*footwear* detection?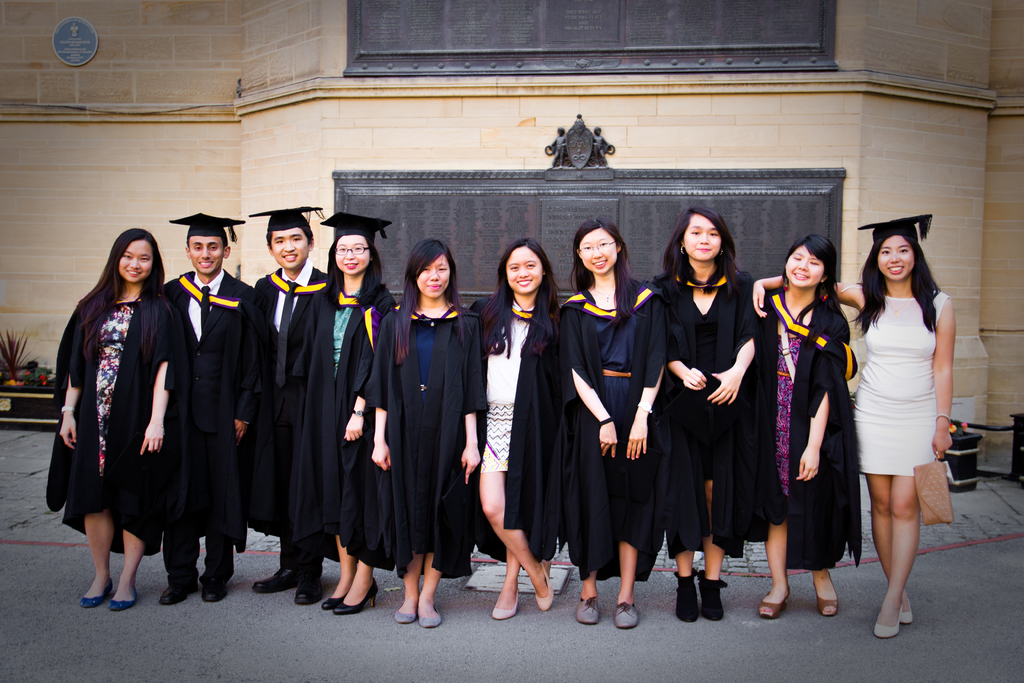
select_region(294, 569, 323, 604)
